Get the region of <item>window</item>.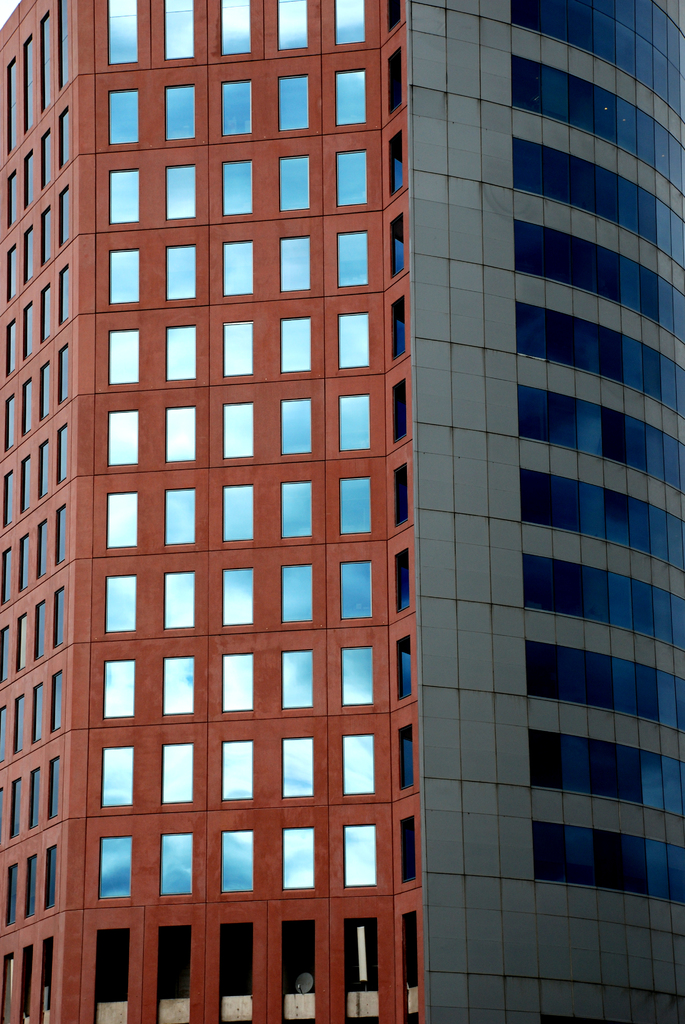
BBox(281, 70, 308, 132).
